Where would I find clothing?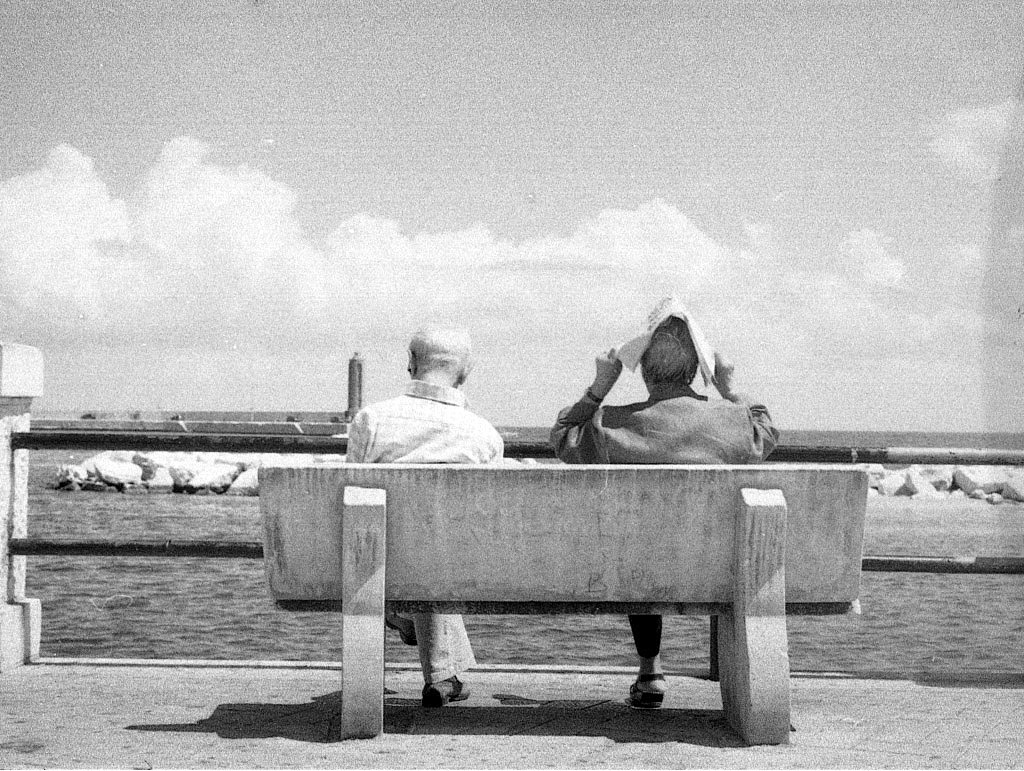
At pyautogui.locateOnScreen(333, 383, 501, 481).
